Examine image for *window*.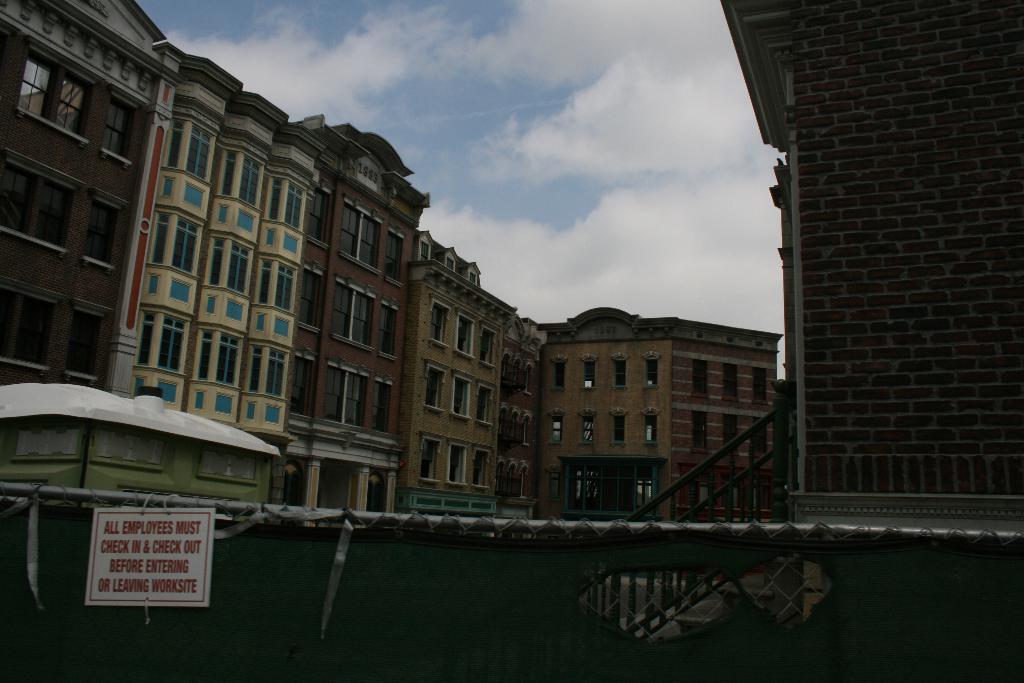
Examination result: 154/208/204/272.
